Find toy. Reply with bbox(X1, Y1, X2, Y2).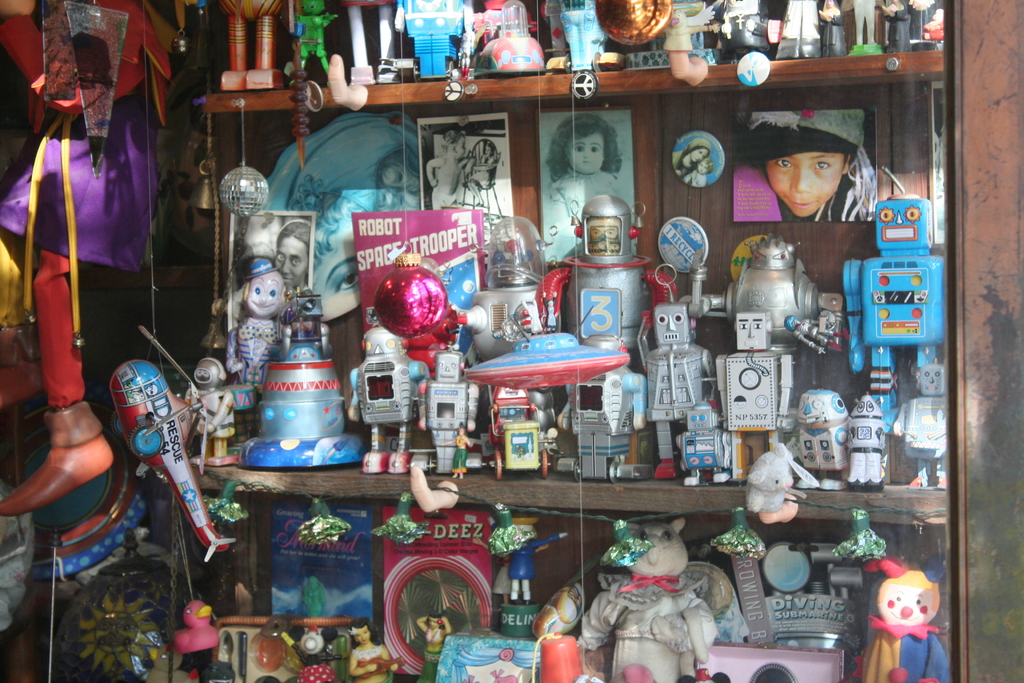
bbox(397, 0, 467, 72).
